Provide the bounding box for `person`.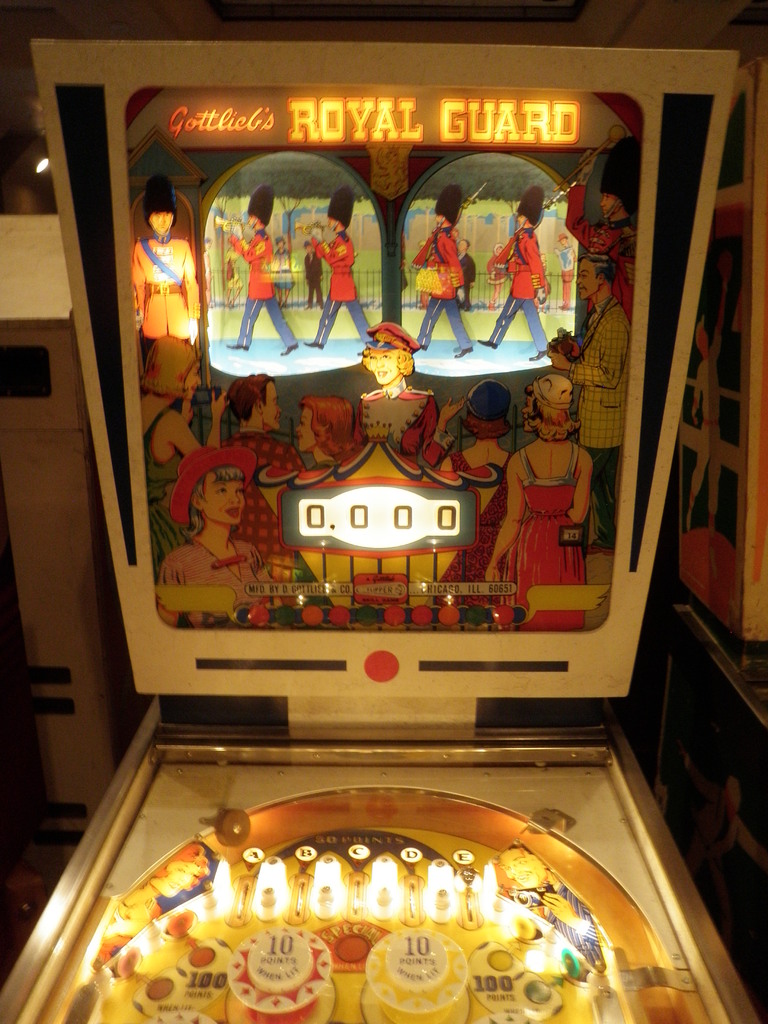
[left=160, top=424, right=274, bottom=591].
